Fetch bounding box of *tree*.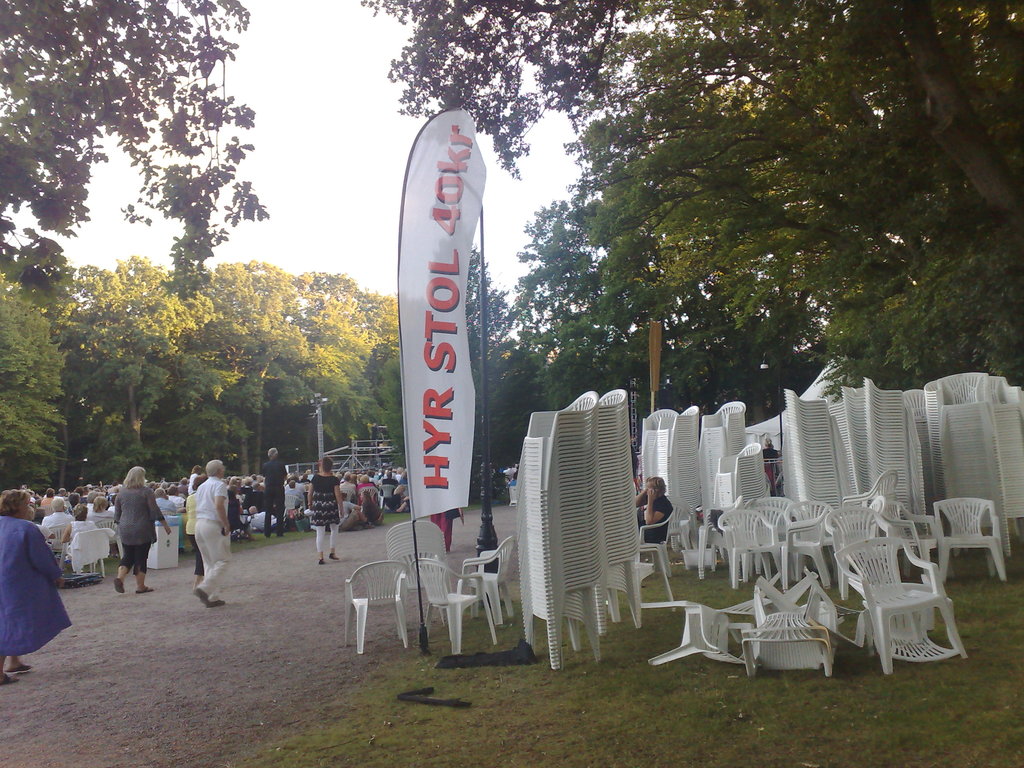
Bbox: crop(44, 256, 239, 476).
